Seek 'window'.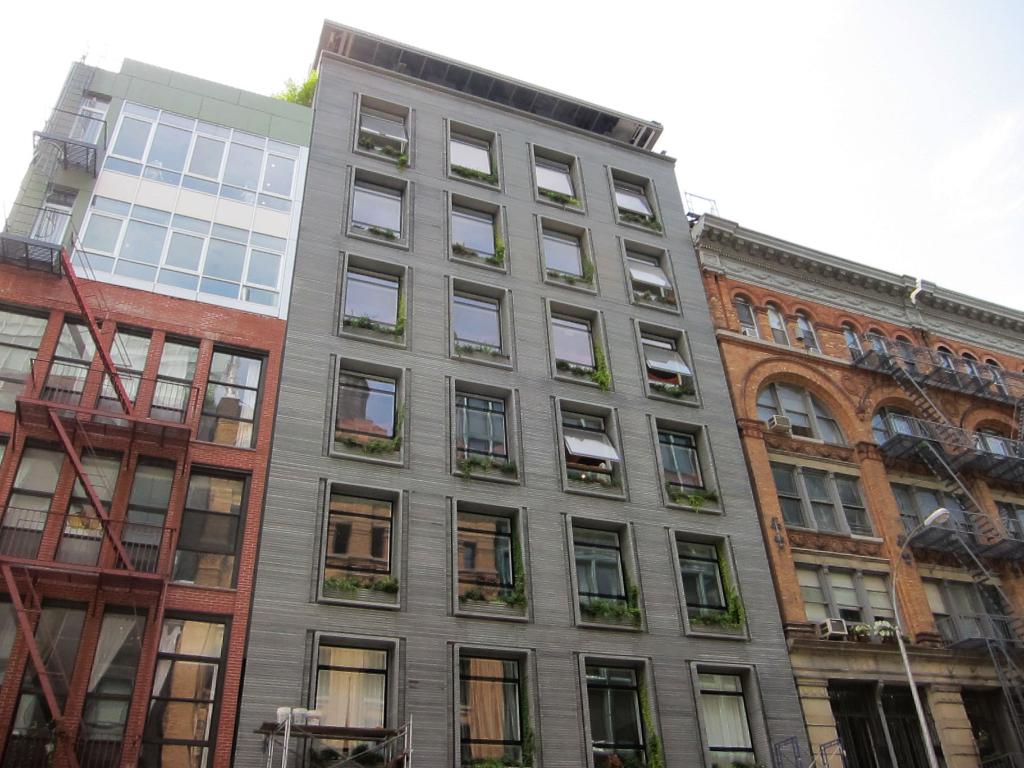
Rect(900, 486, 979, 549).
